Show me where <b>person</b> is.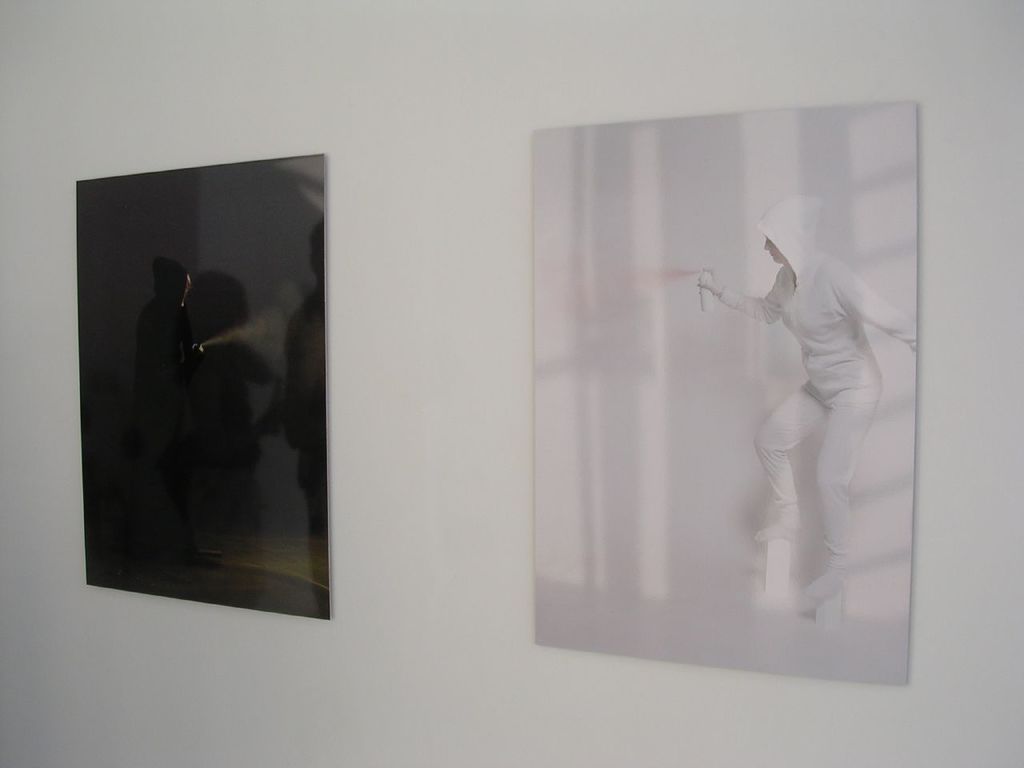
<b>person</b> is at (x1=712, y1=200, x2=902, y2=577).
